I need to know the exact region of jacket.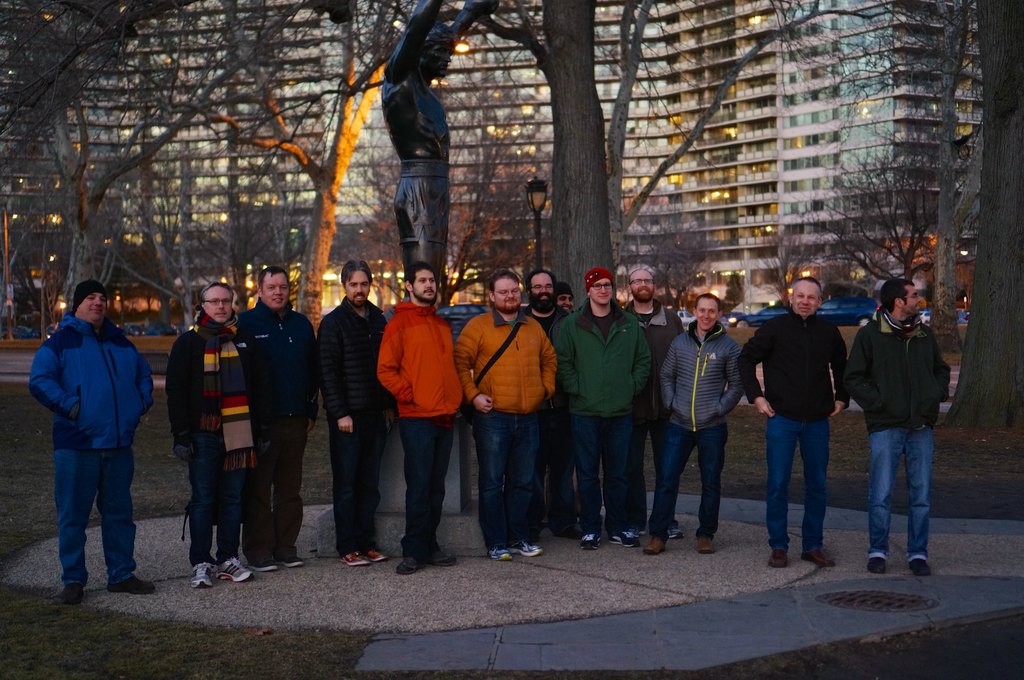
Region: 845/306/955/434.
